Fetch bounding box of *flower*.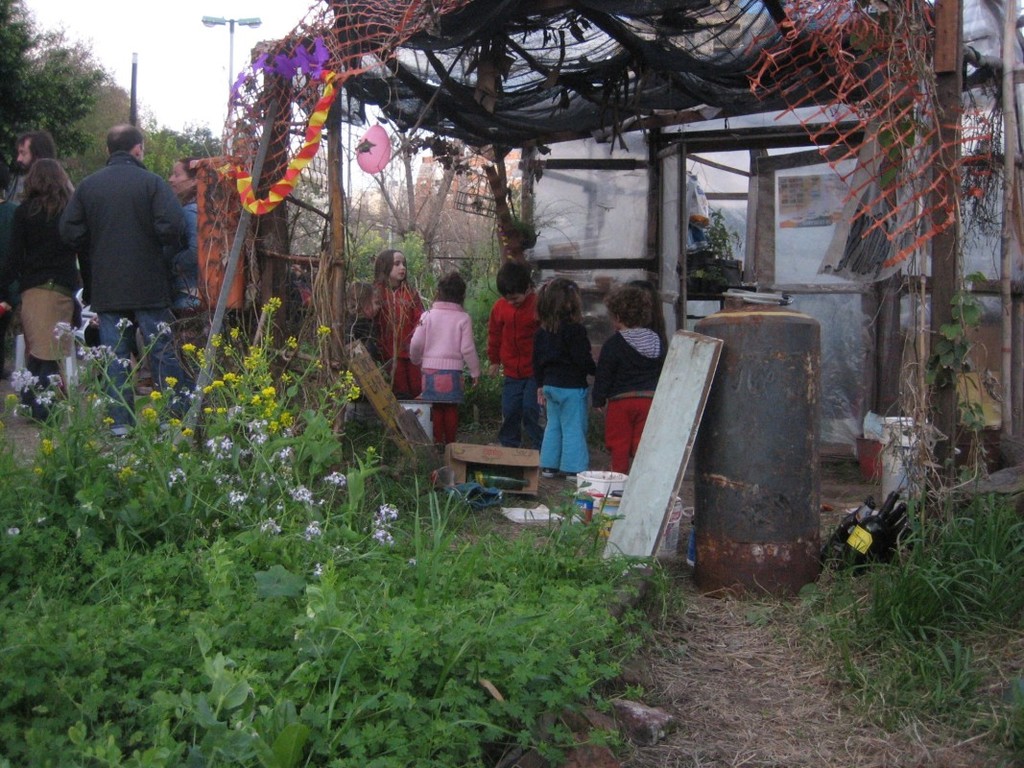
Bbox: [167, 475, 184, 489].
